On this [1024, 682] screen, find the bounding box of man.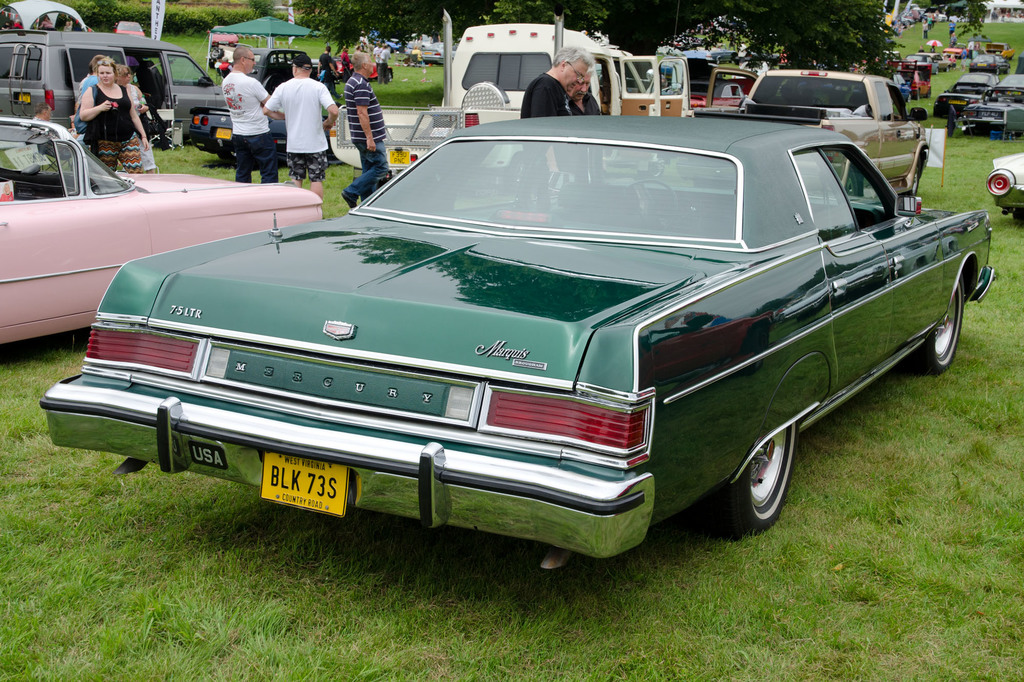
Bounding box: (x1=569, y1=69, x2=602, y2=181).
